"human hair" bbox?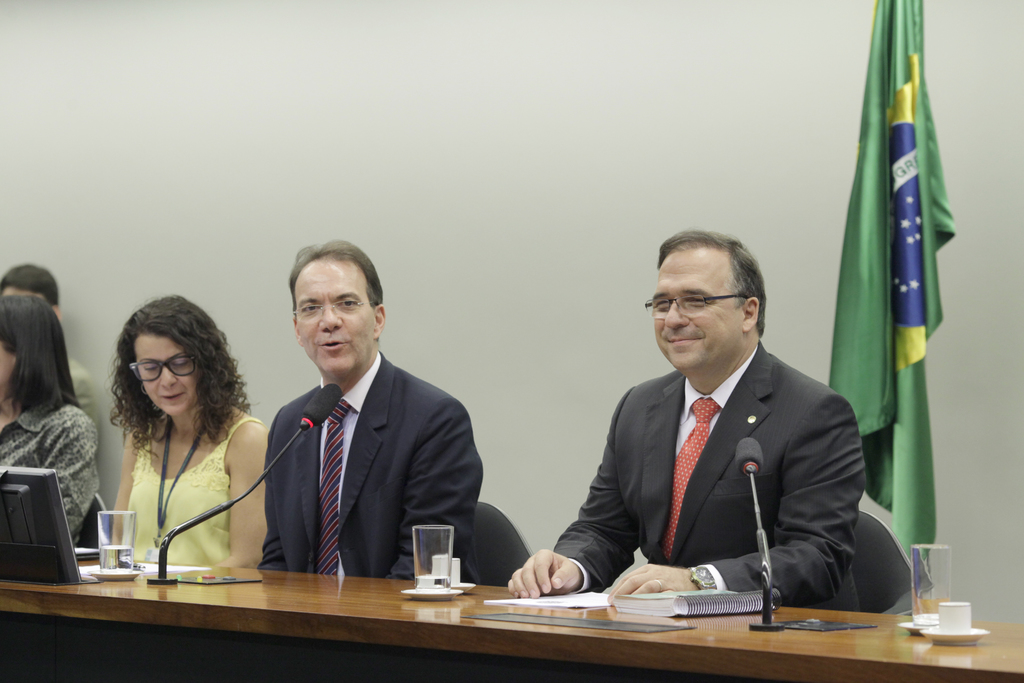
<bbox>107, 294, 255, 463</bbox>
